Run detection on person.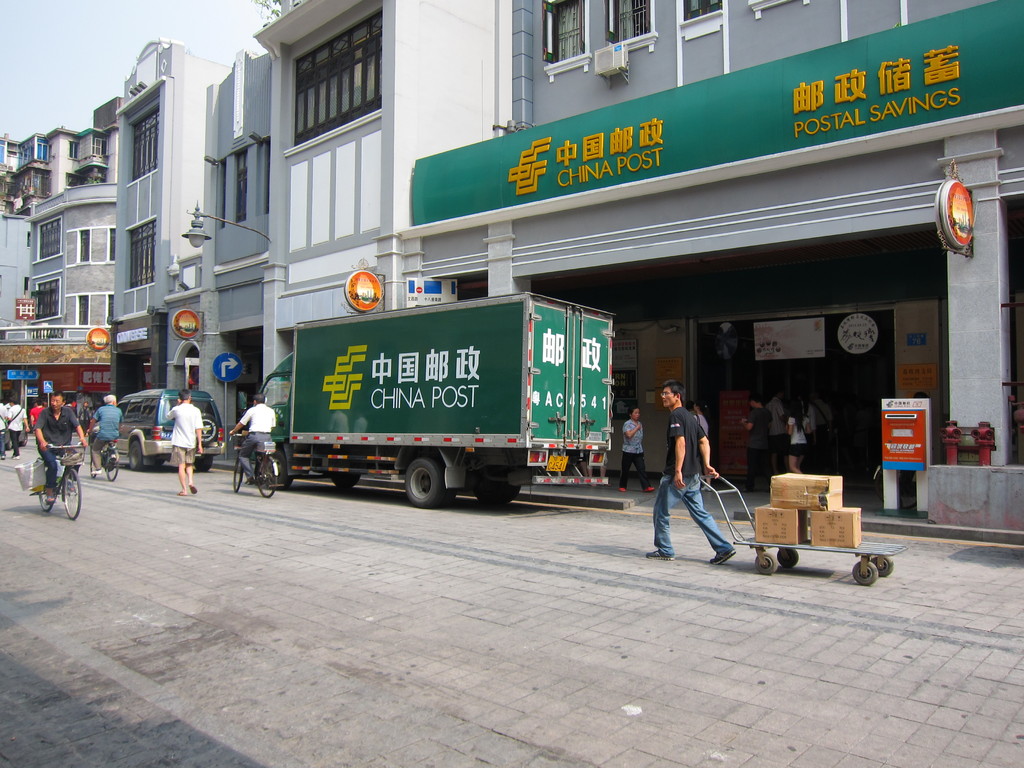
Result: <bbox>735, 396, 767, 495</bbox>.
